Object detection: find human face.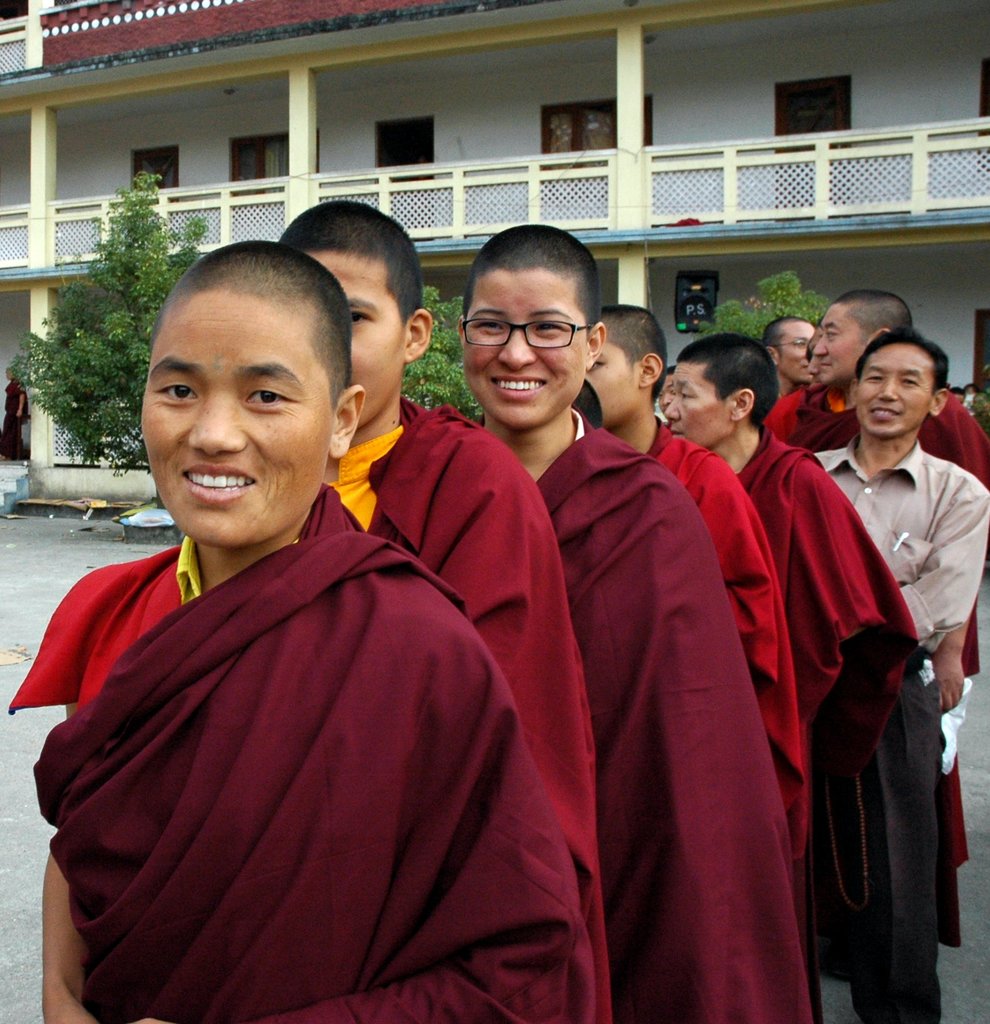
rect(808, 304, 861, 381).
